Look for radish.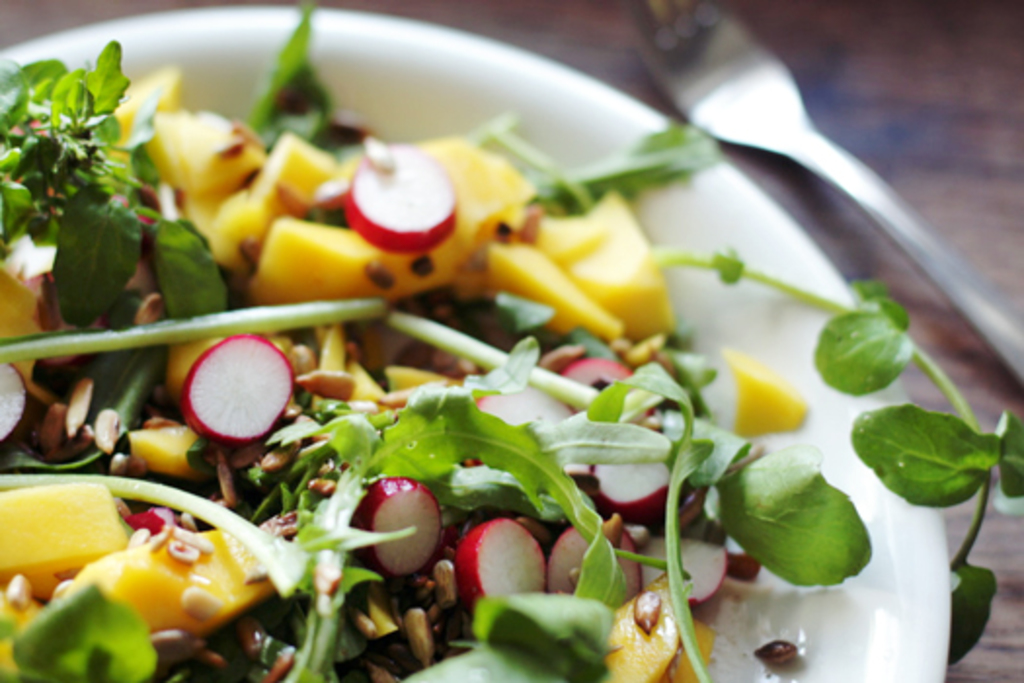
Found: 0/359/29/447.
